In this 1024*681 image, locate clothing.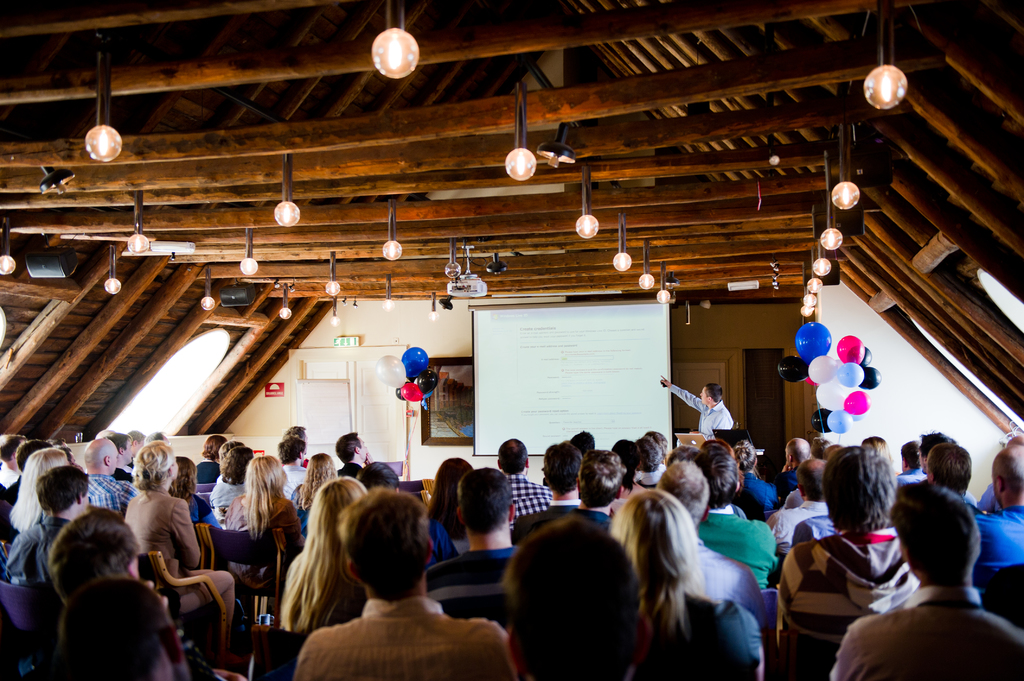
Bounding box: detection(673, 385, 738, 435).
